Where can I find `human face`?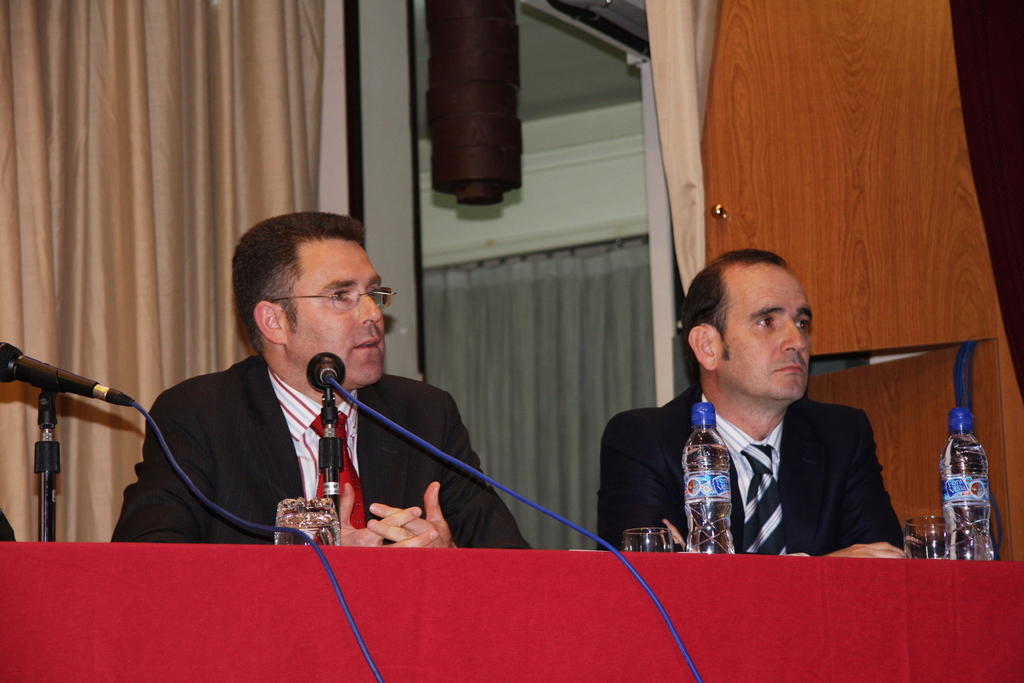
You can find it at detection(275, 239, 385, 384).
